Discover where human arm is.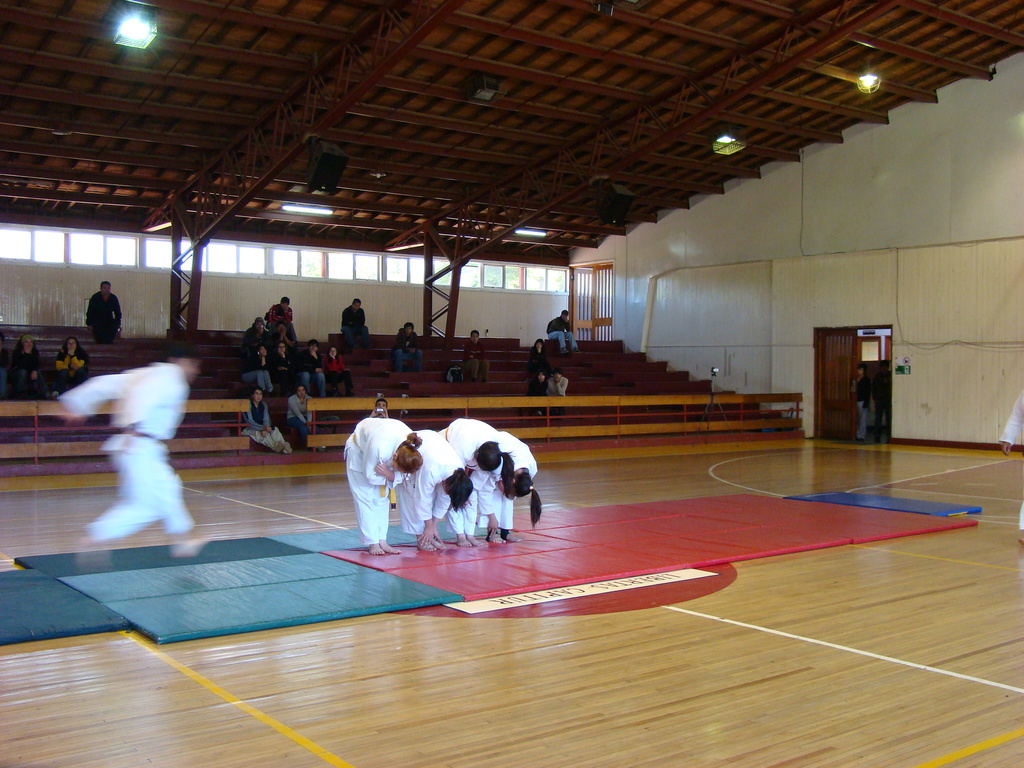
Discovered at locate(279, 349, 287, 363).
